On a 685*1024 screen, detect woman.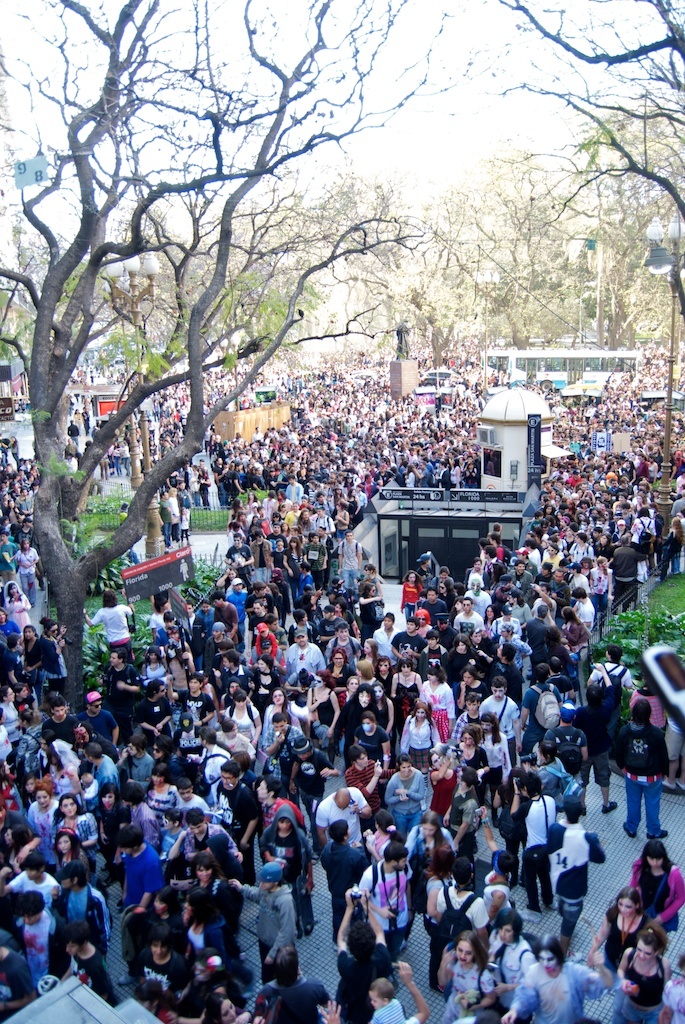
(left=184, top=855, right=223, bottom=892).
